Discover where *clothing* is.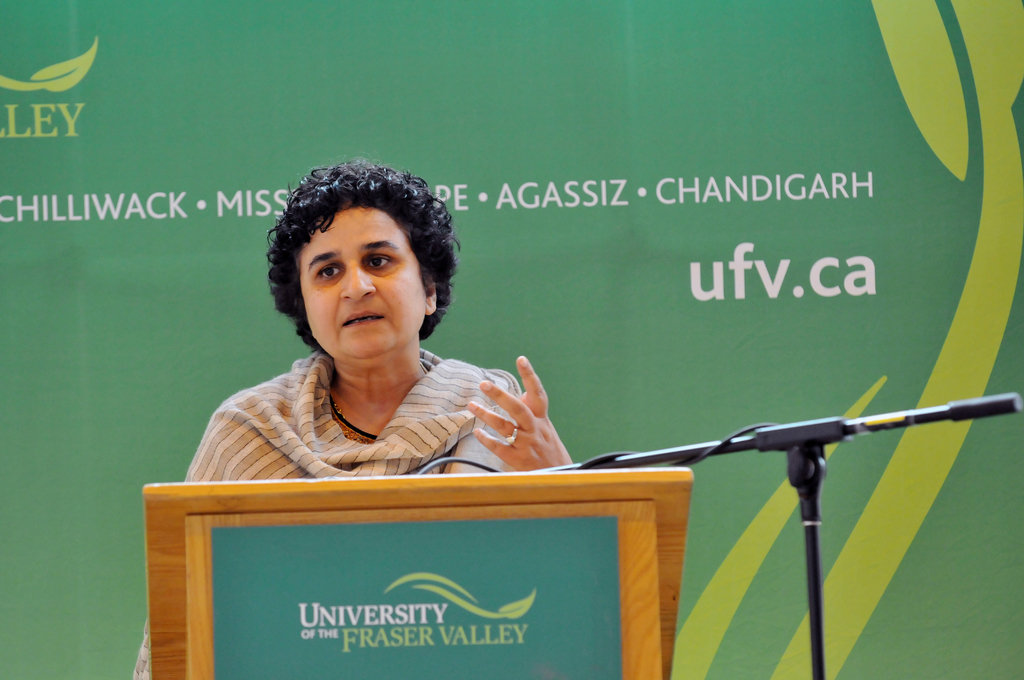
Discovered at left=125, top=350, right=520, bottom=679.
